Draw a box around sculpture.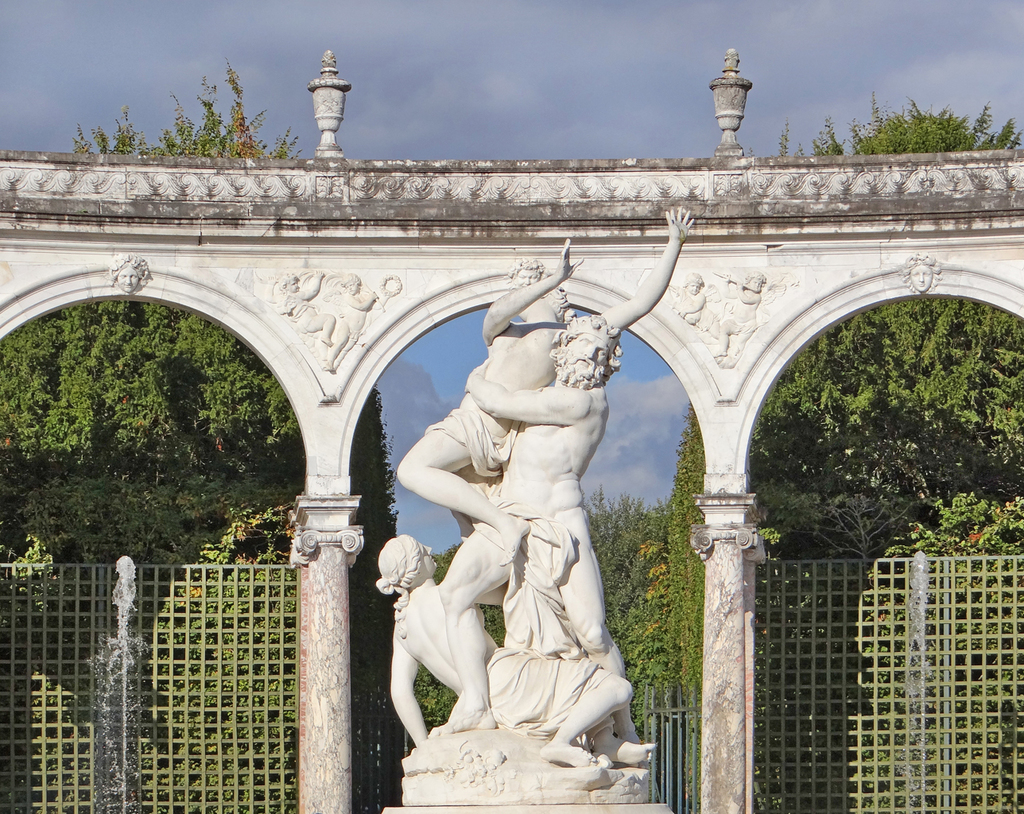
pyautogui.locateOnScreen(359, 226, 689, 798).
